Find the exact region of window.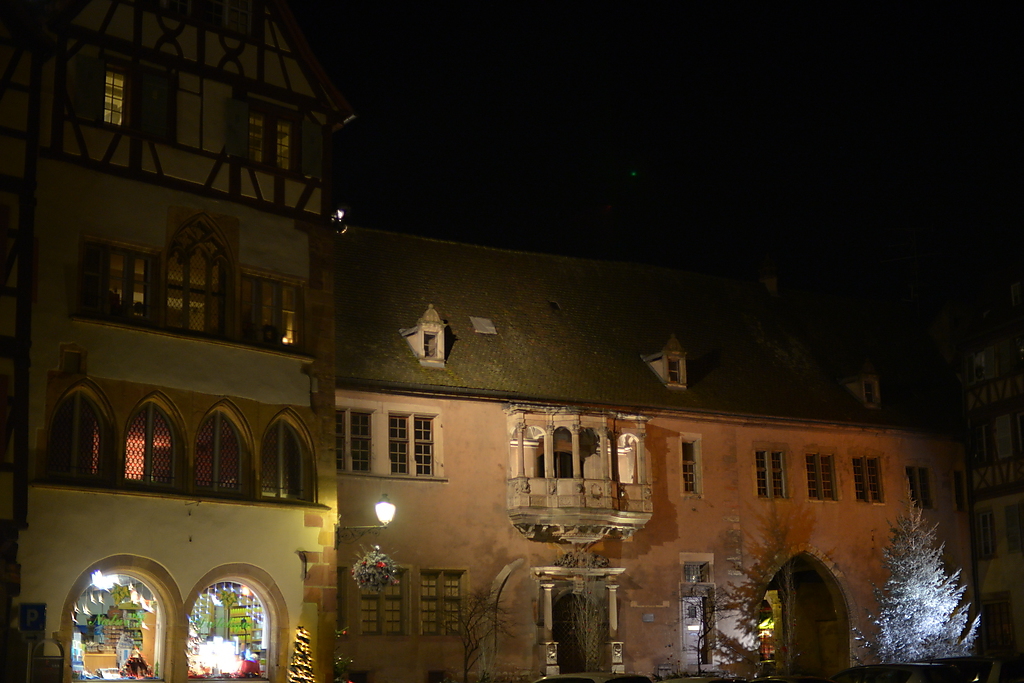
Exact region: bbox=(680, 442, 697, 490).
